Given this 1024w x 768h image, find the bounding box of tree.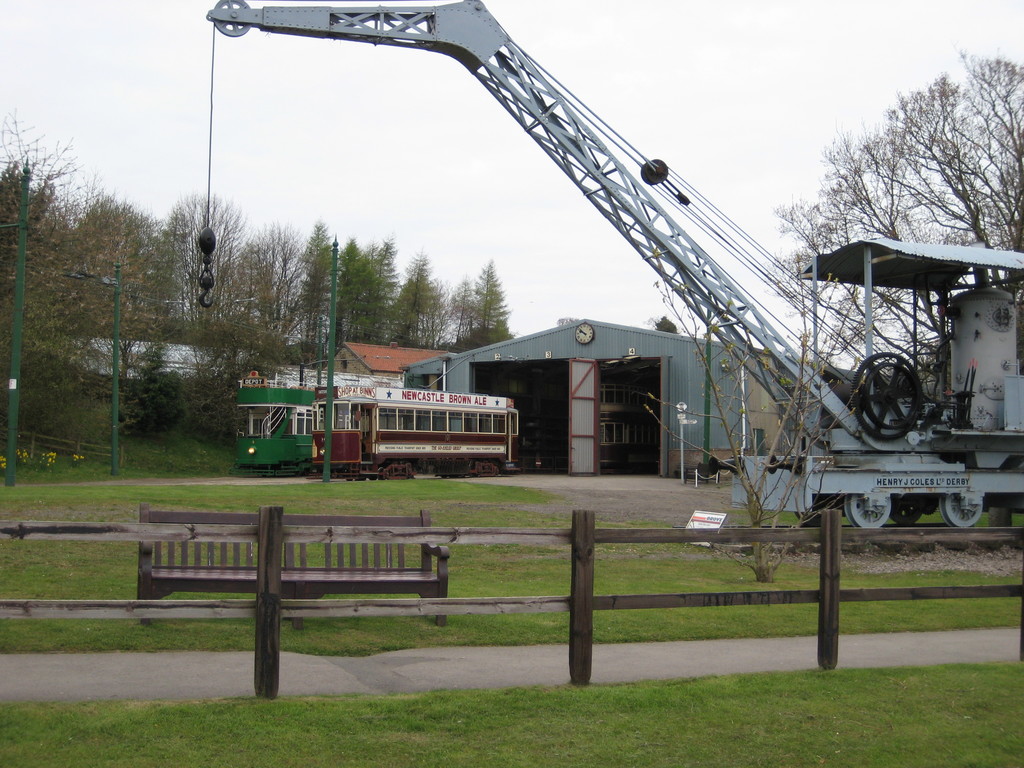
(left=776, top=53, right=1018, bottom=305).
